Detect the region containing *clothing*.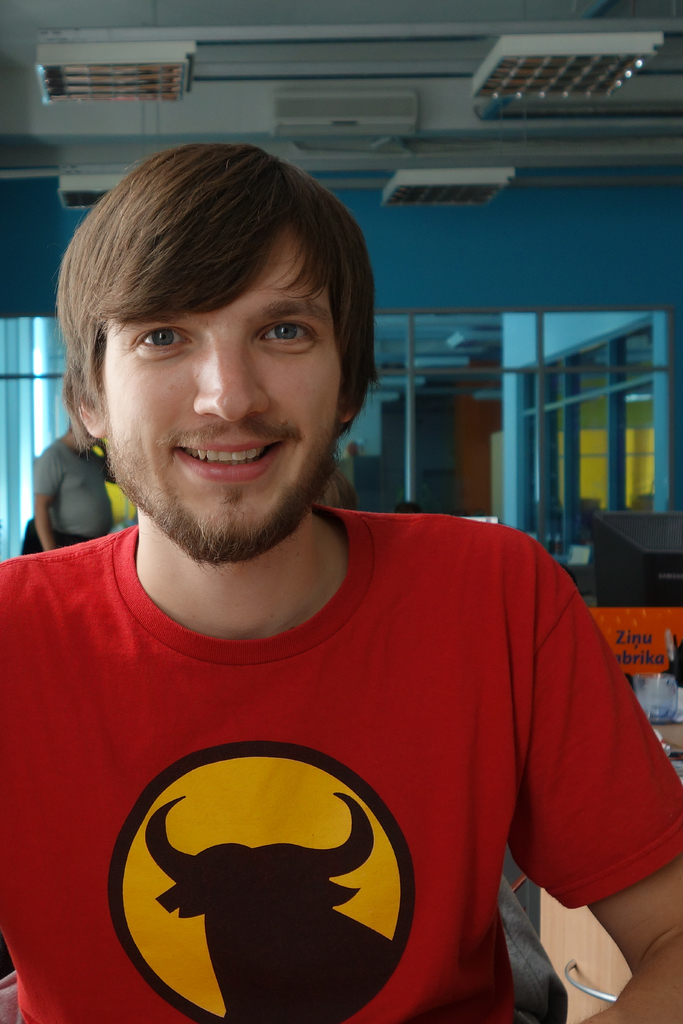
[left=23, top=435, right=113, bottom=557].
